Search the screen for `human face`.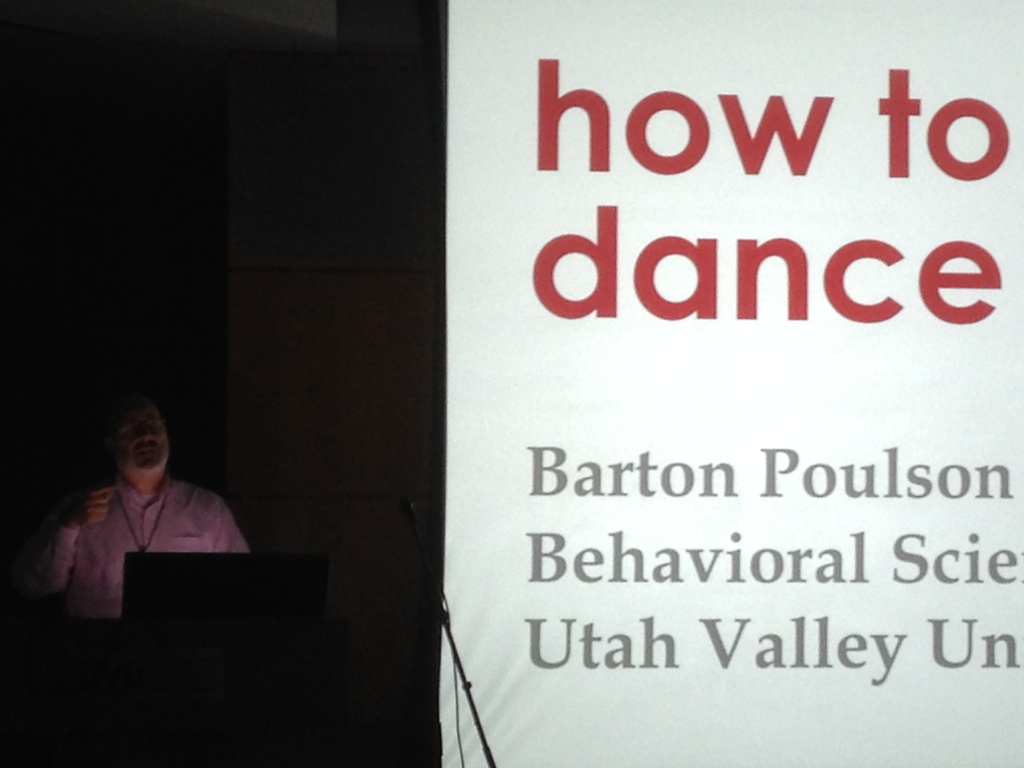
Found at [x1=115, y1=403, x2=169, y2=471].
